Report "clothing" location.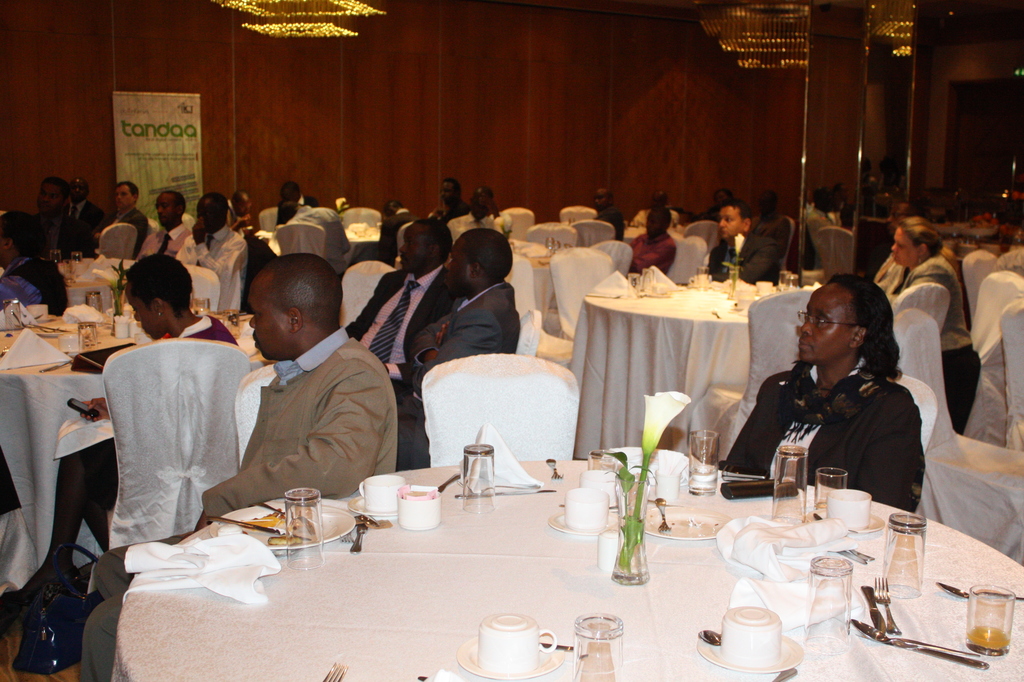
Report: box(337, 259, 452, 411).
